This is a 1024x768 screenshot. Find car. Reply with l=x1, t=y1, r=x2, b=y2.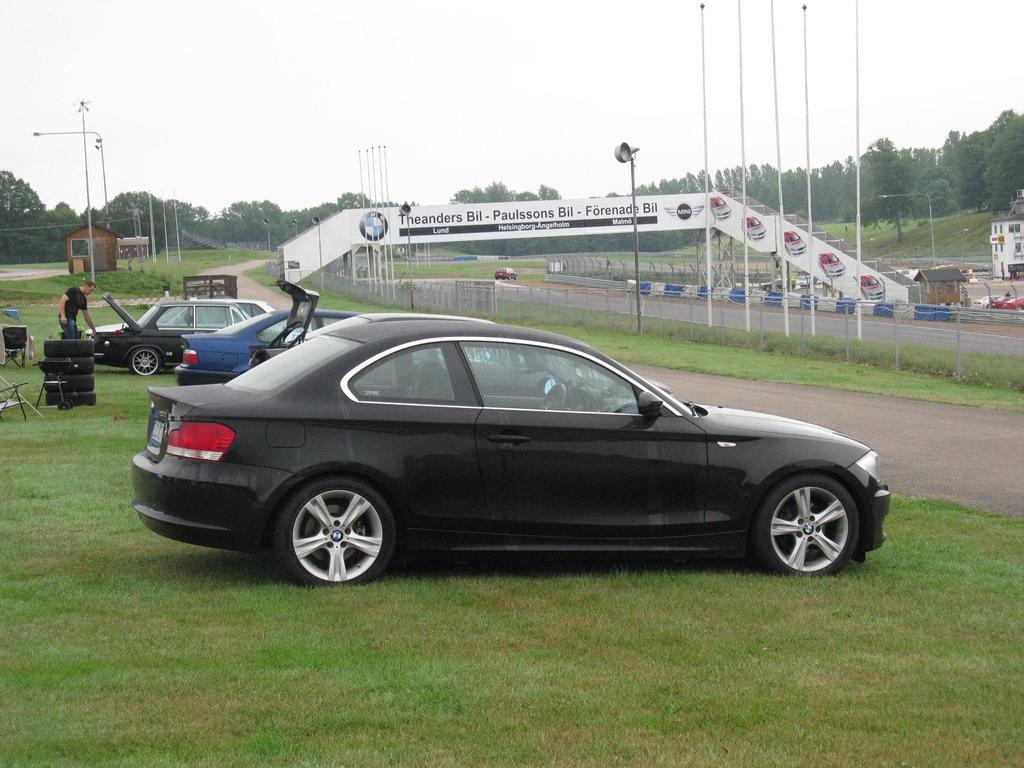
l=761, t=279, r=795, b=291.
